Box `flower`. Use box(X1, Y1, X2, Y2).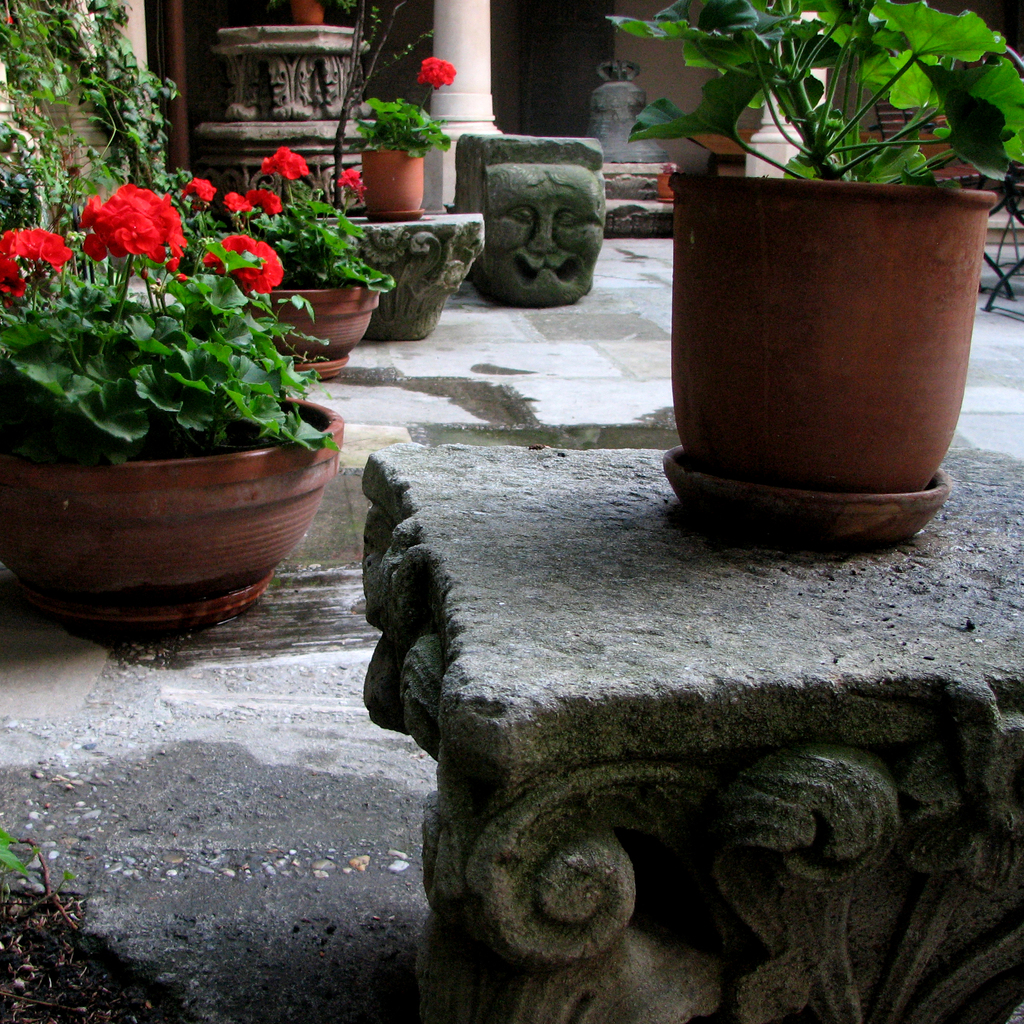
box(216, 193, 252, 211).
